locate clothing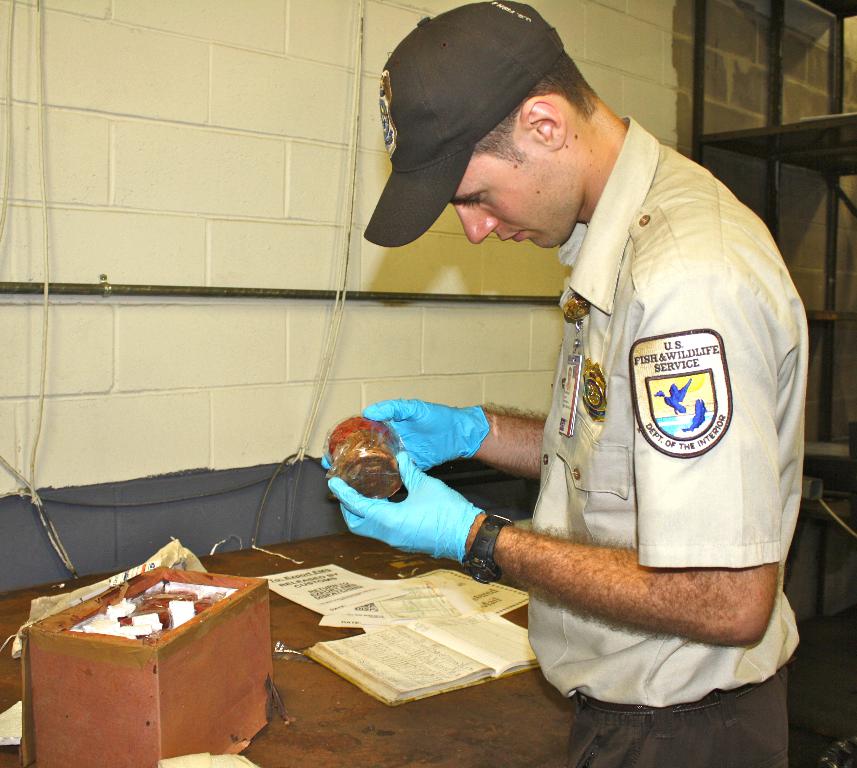
box(526, 115, 802, 767)
